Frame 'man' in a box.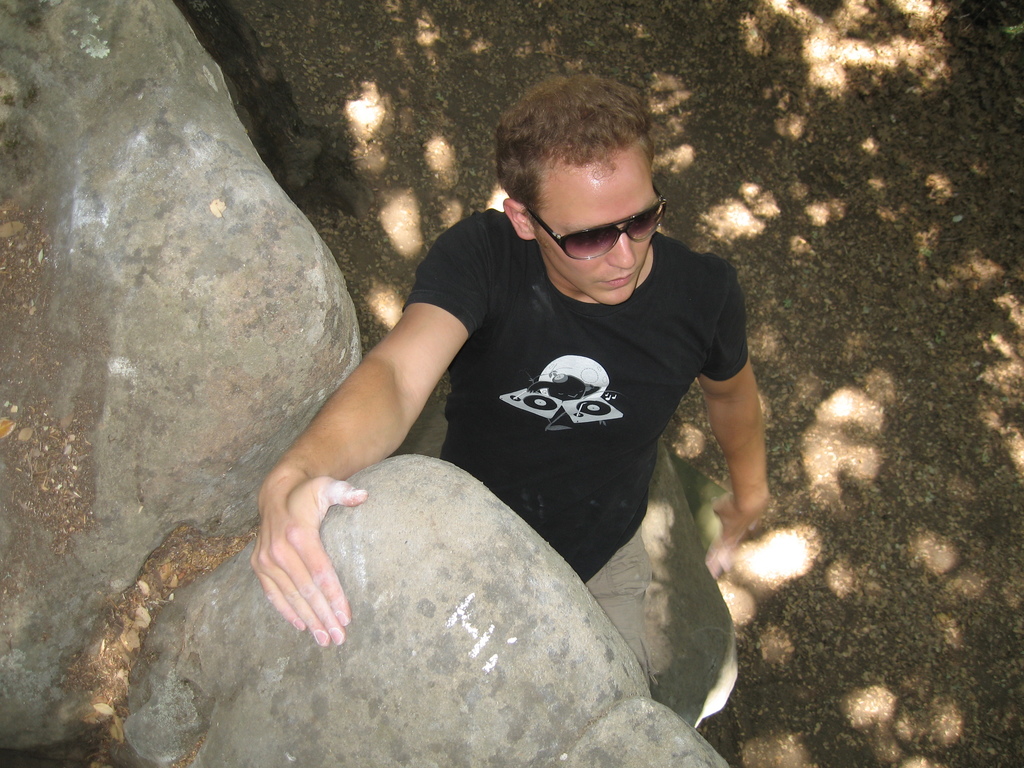
[left=225, top=84, right=783, bottom=695].
